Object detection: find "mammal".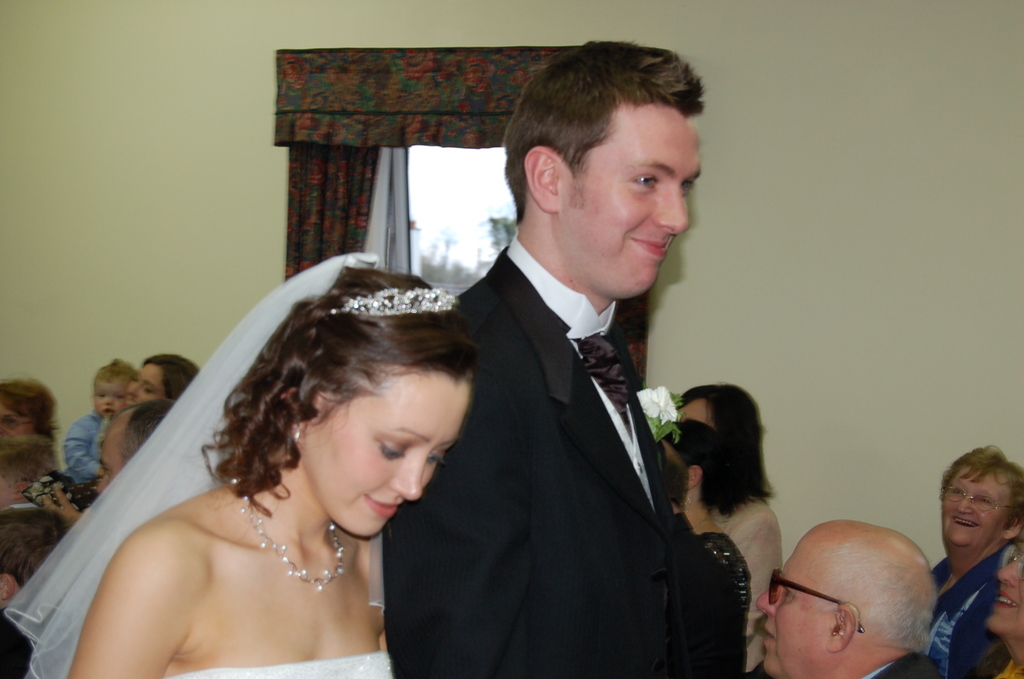
detection(756, 517, 936, 676).
